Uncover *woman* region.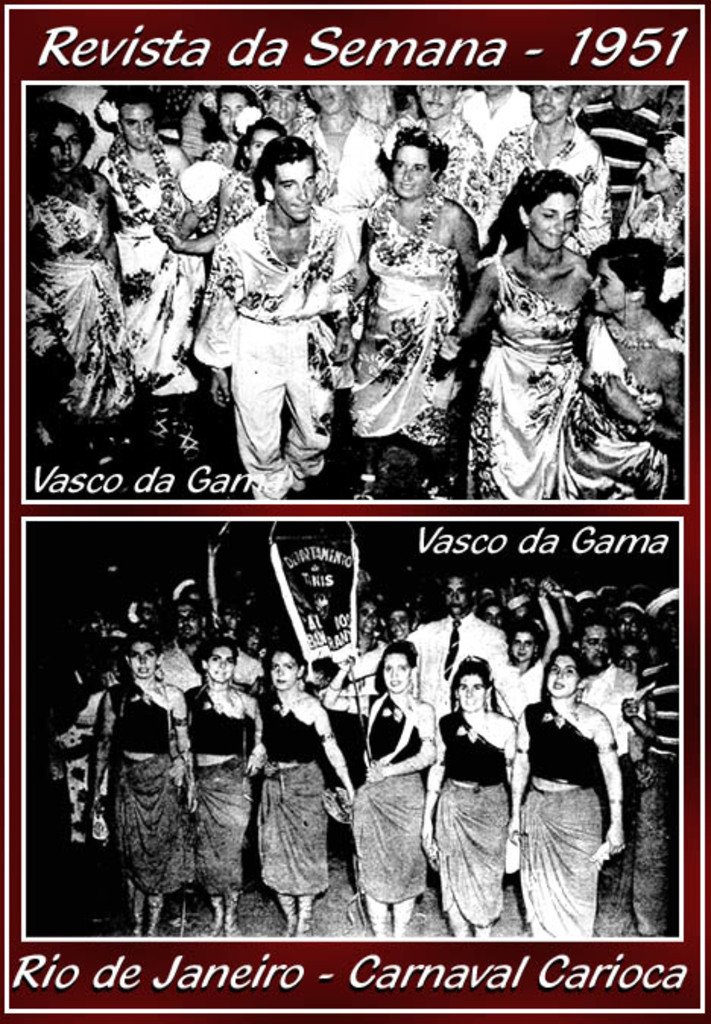
Uncovered: 316, 640, 444, 939.
